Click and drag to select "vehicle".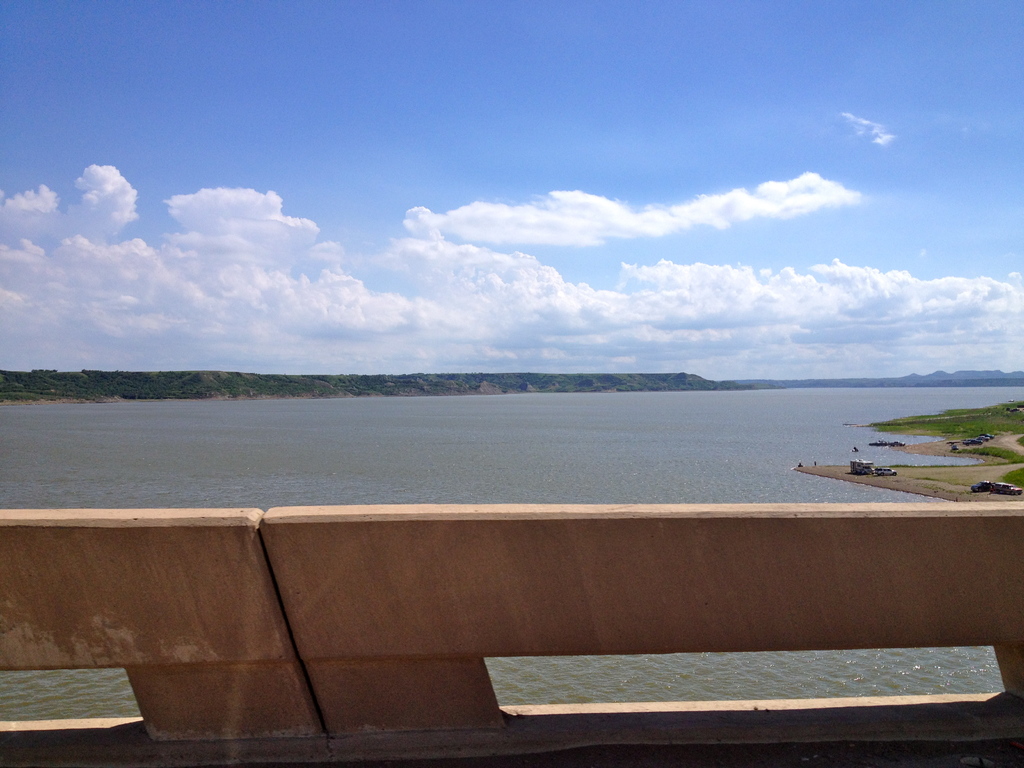
Selection: (left=968, top=476, right=988, bottom=492).
